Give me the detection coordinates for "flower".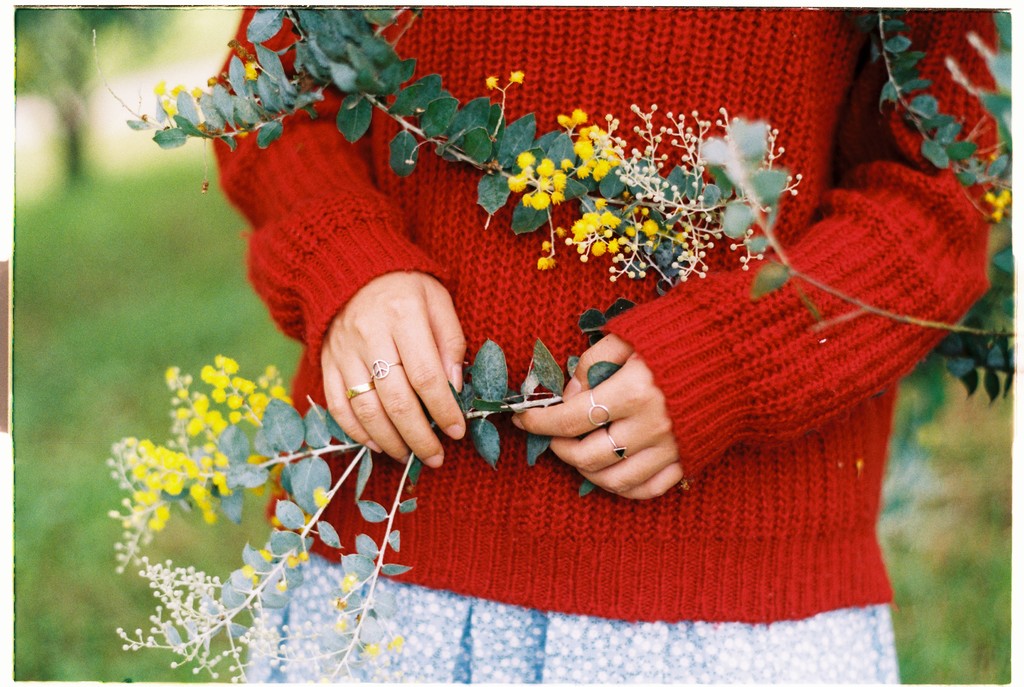
crop(483, 74, 499, 90).
